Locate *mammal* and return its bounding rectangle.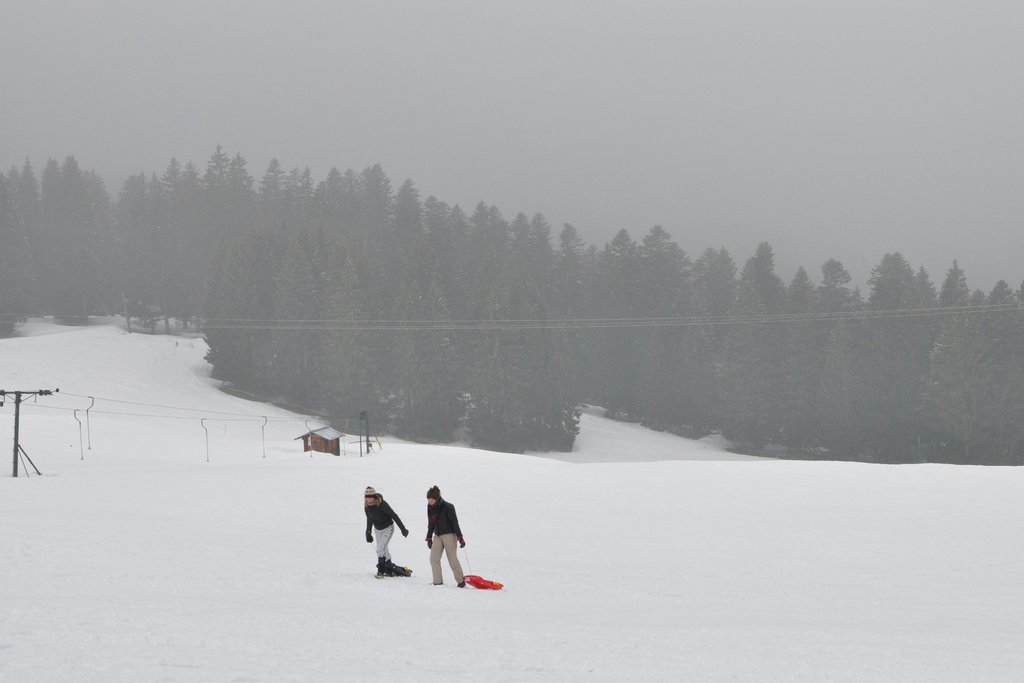
crop(366, 483, 408, 580).
